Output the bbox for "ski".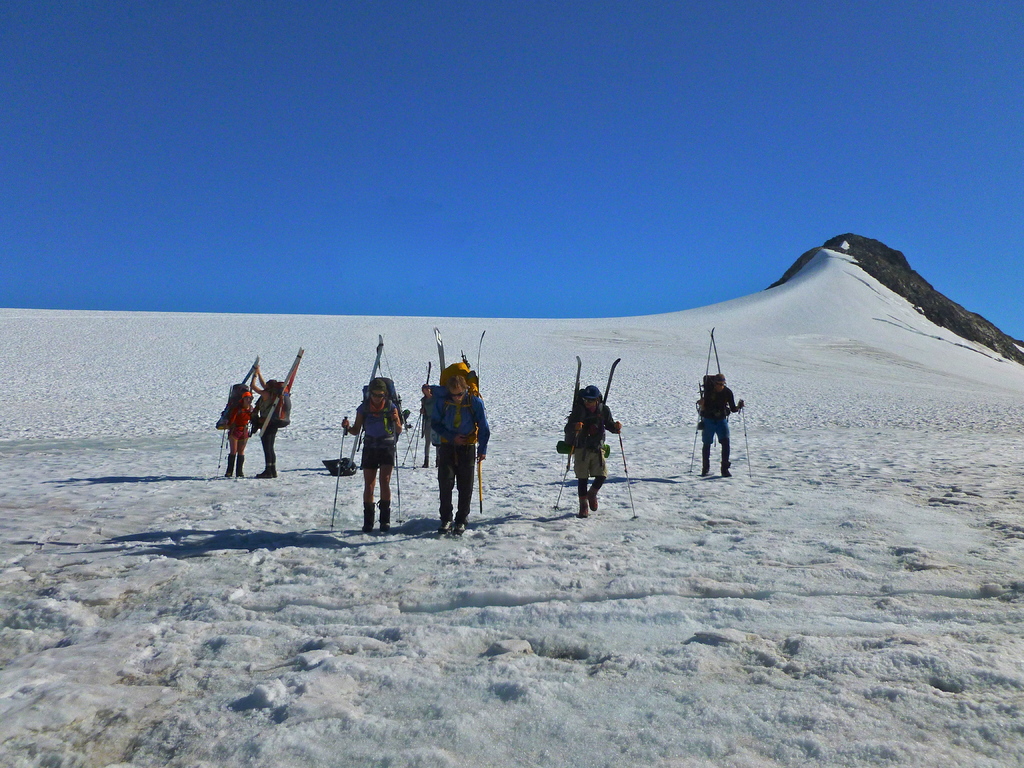
bbox(255, 351, 304, 438).
